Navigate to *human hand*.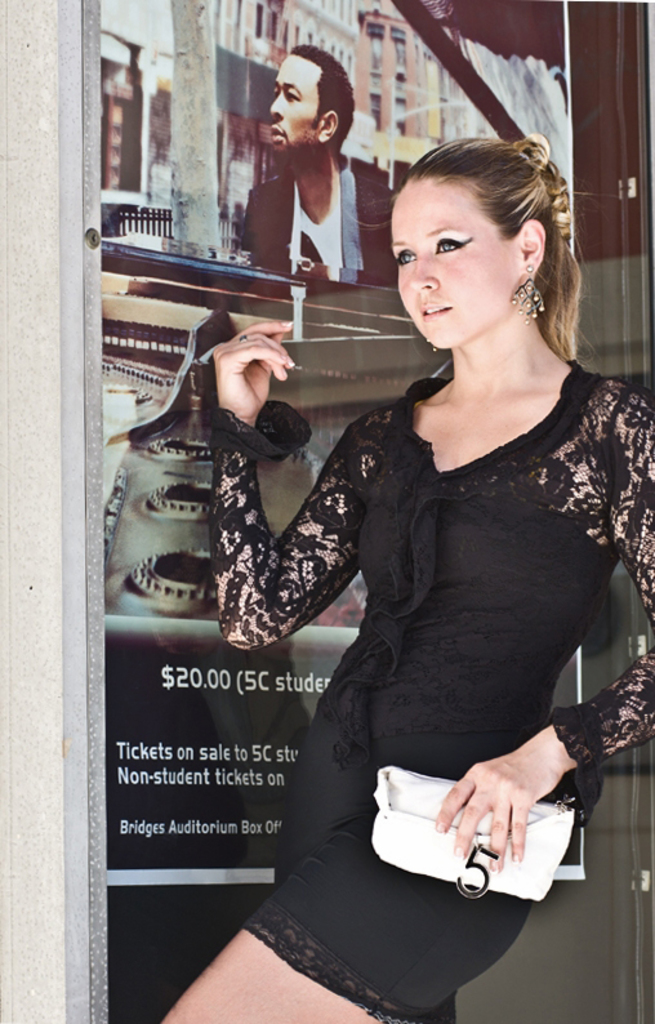
Navigation target: [left=436, top=724, right=582, bottom=891].
